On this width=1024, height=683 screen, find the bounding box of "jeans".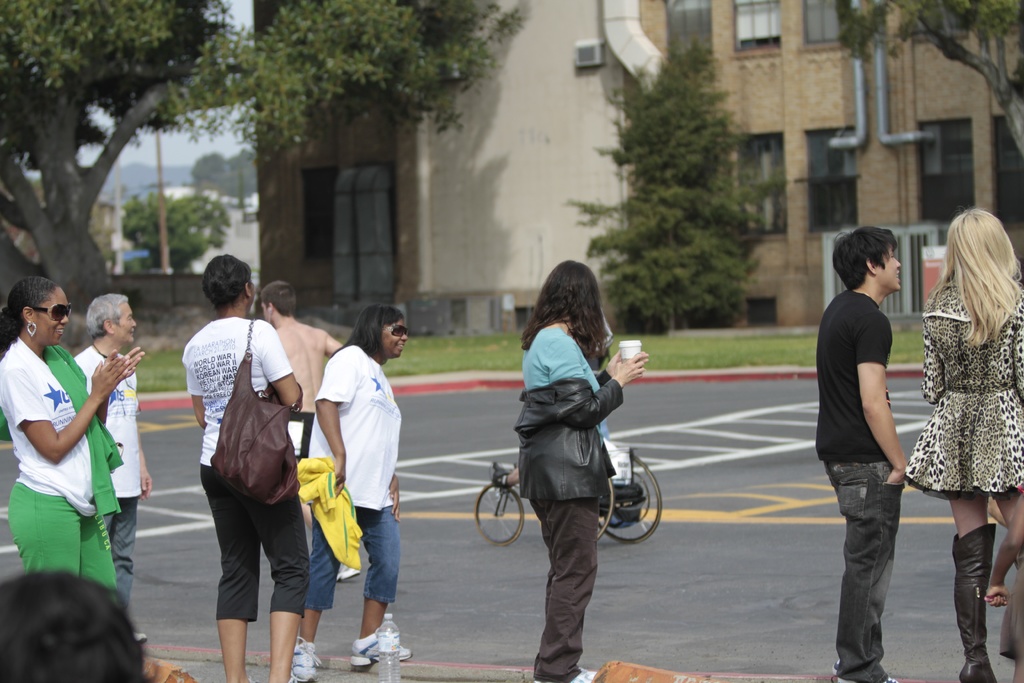
Bounding box: box=[106, 493, 141, 613].
